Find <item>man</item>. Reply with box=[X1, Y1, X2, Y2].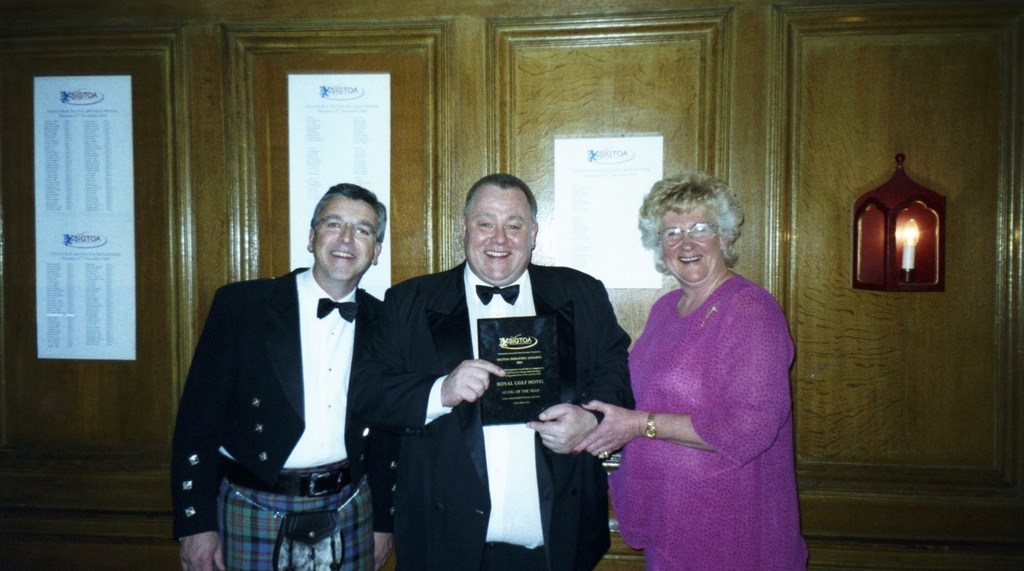
box=[364, 175, 626, 570].
